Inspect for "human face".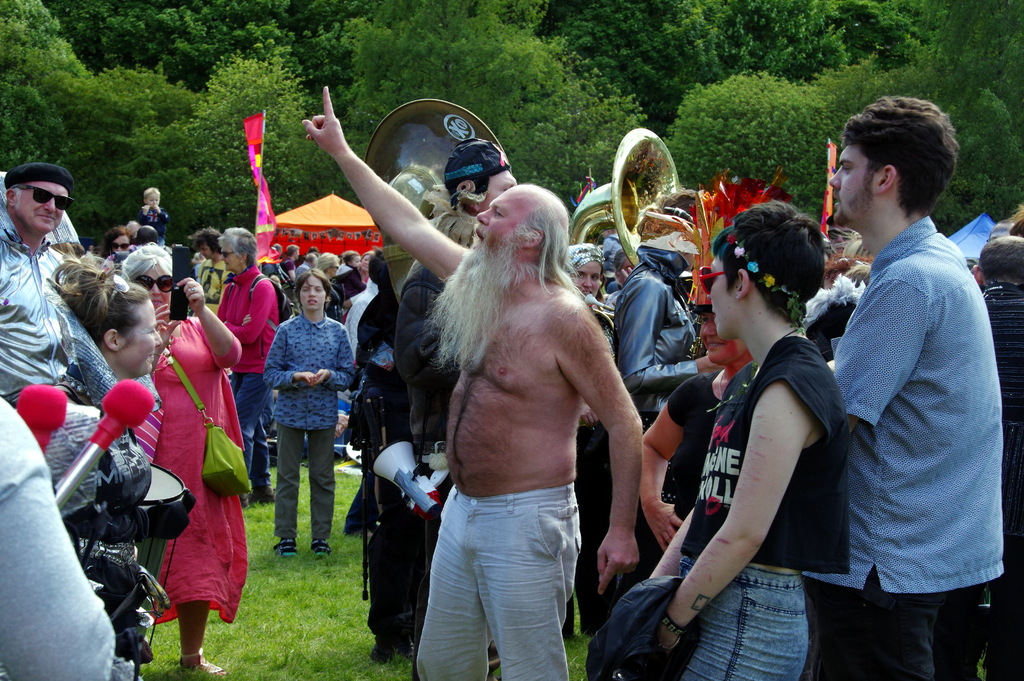
Inspection: bbox=[138, 267, 169, 316].
